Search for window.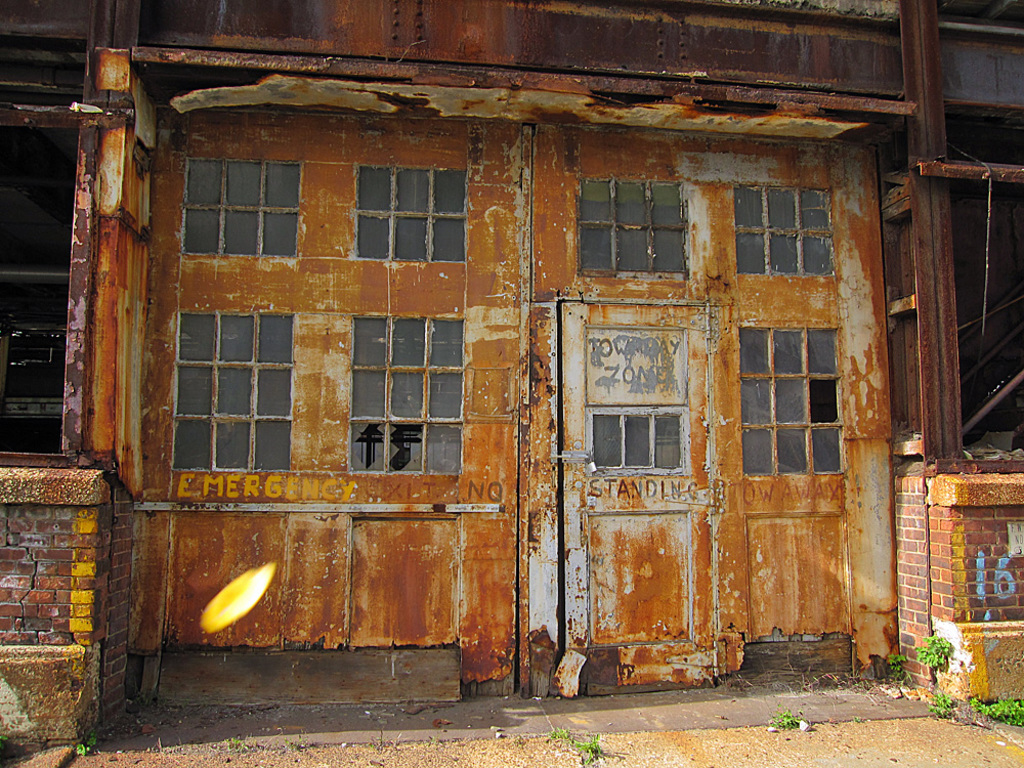
Found at (x1=737, y1=187, x2=836, y2=279).
